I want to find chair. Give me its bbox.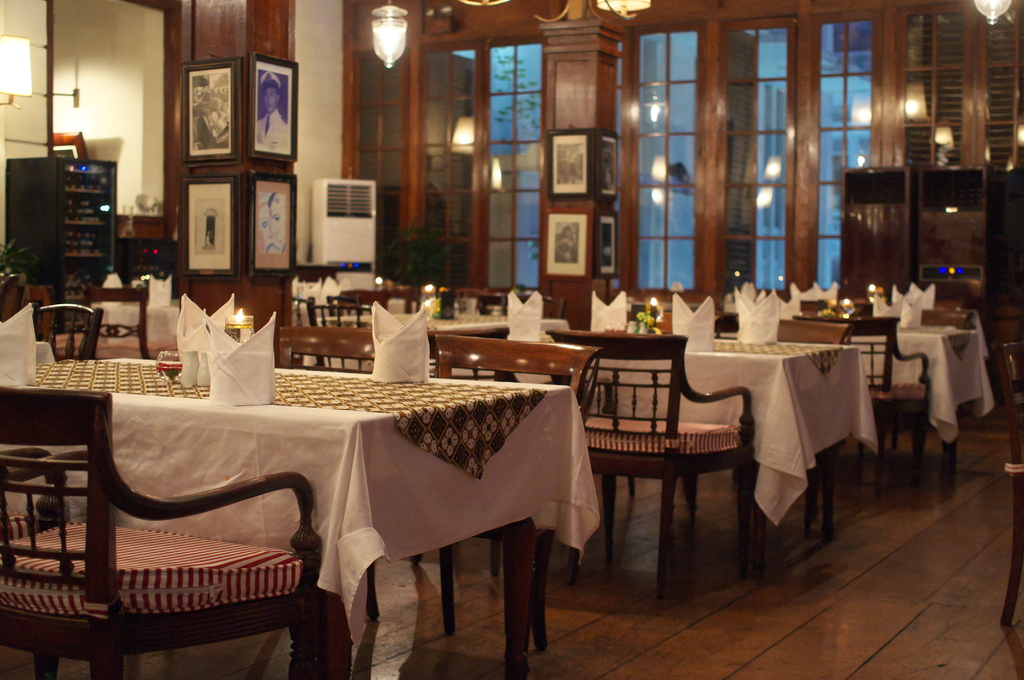
0:271:29:323.
